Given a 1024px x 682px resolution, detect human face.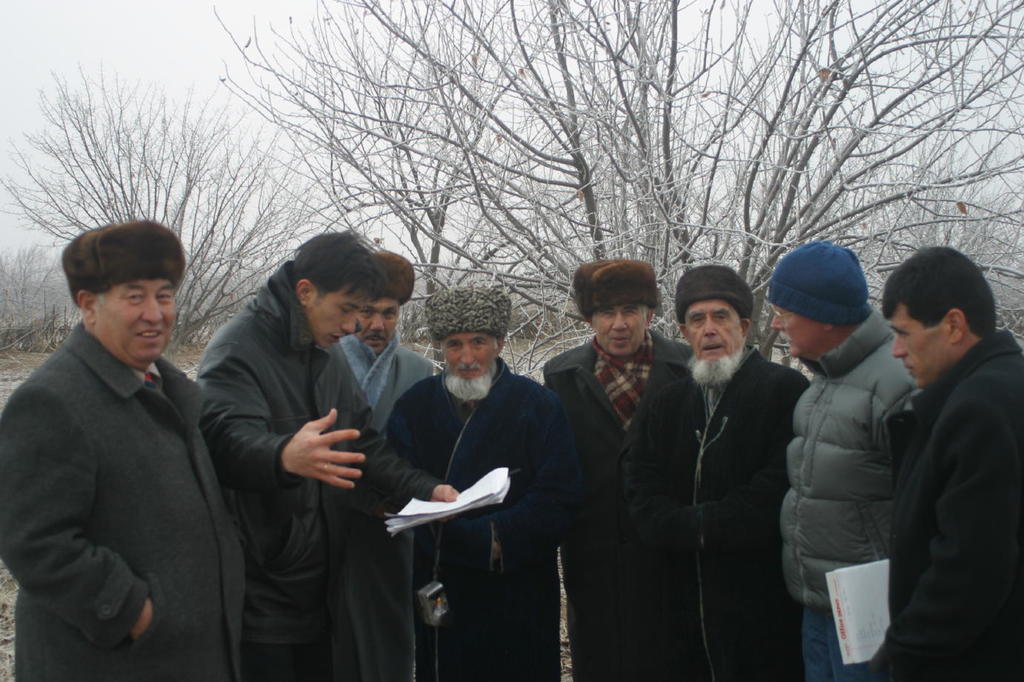
l=888, t=308, r=945, b=390.
